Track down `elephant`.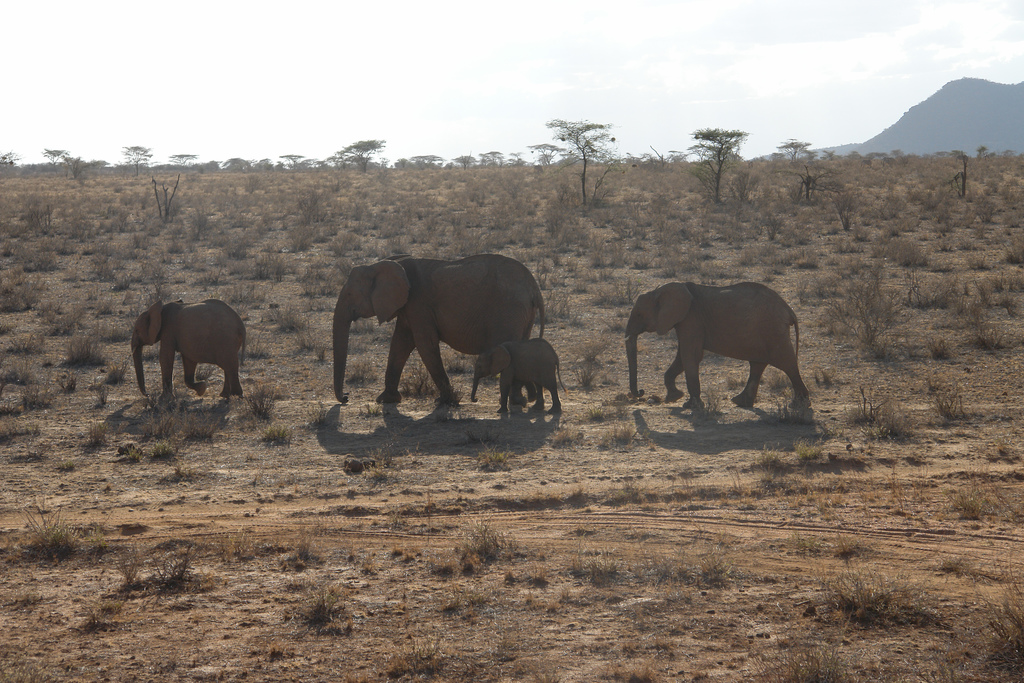
Tracked to 124:293:248:406.
